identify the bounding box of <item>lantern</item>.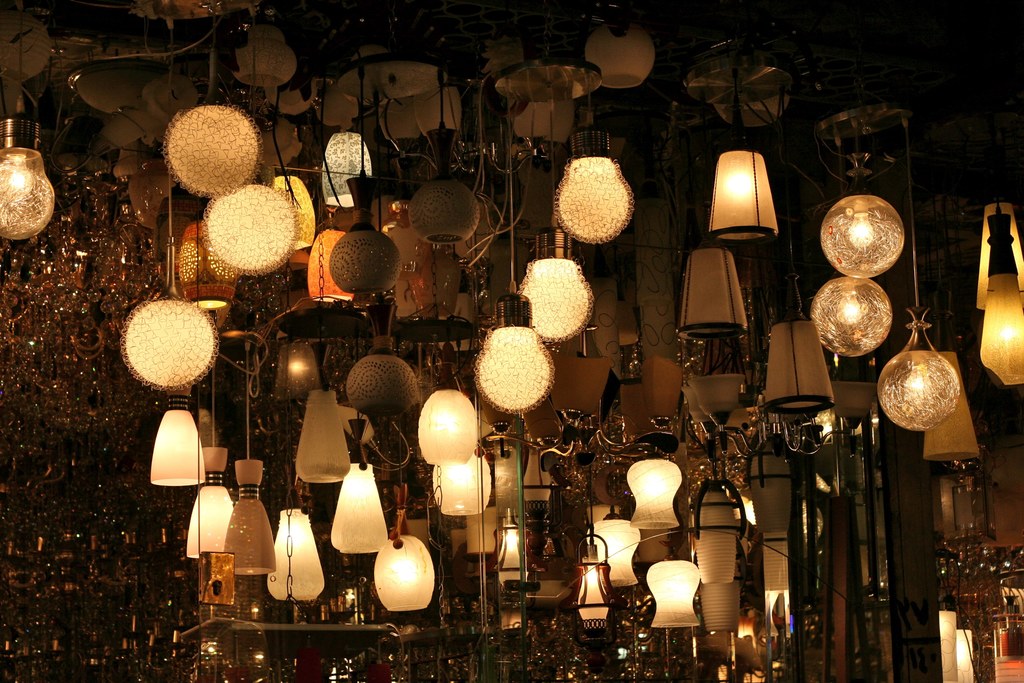
{"x1": 814, "y1": 280, "x2": 889, "y2": 355}.
